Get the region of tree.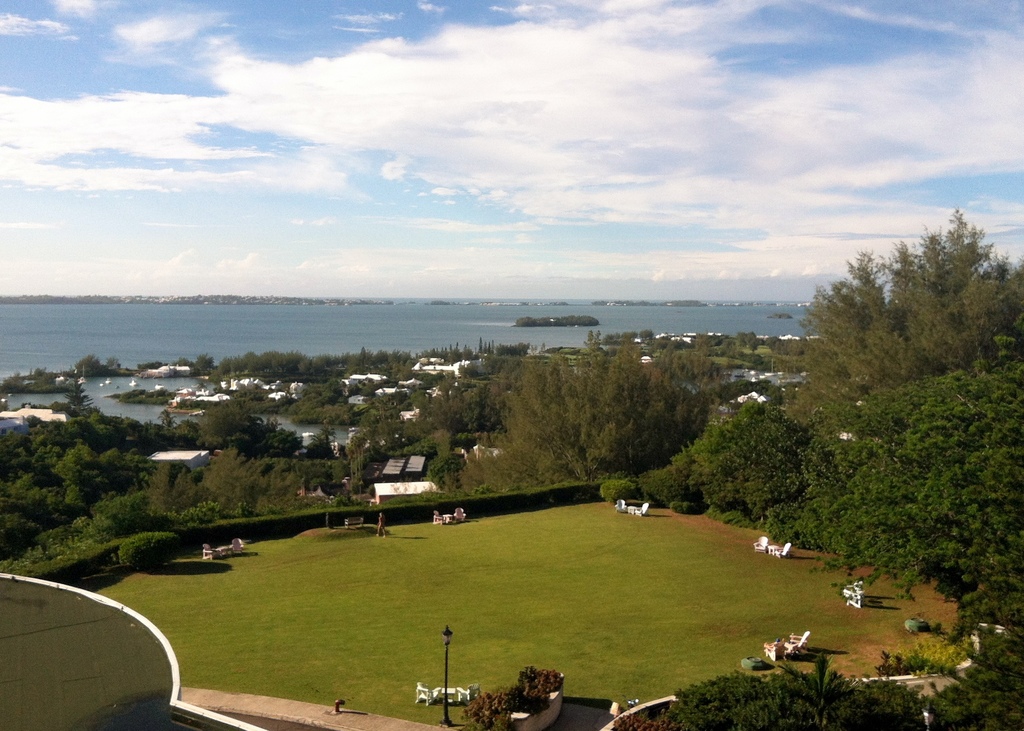
region(204, 439, 297, 520).
